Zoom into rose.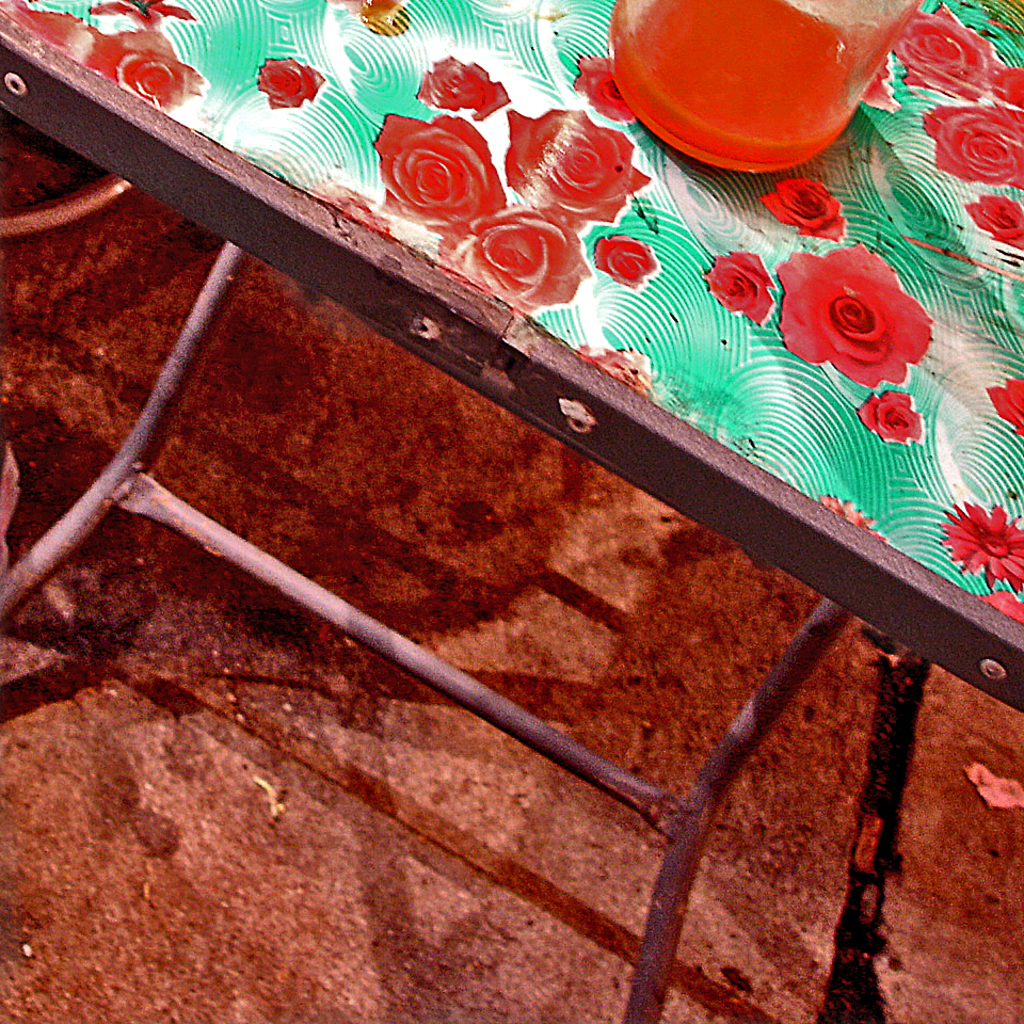
Zoom target: {"x1": 507, "y1": 103, "x2": 646, "y2": 235}.
